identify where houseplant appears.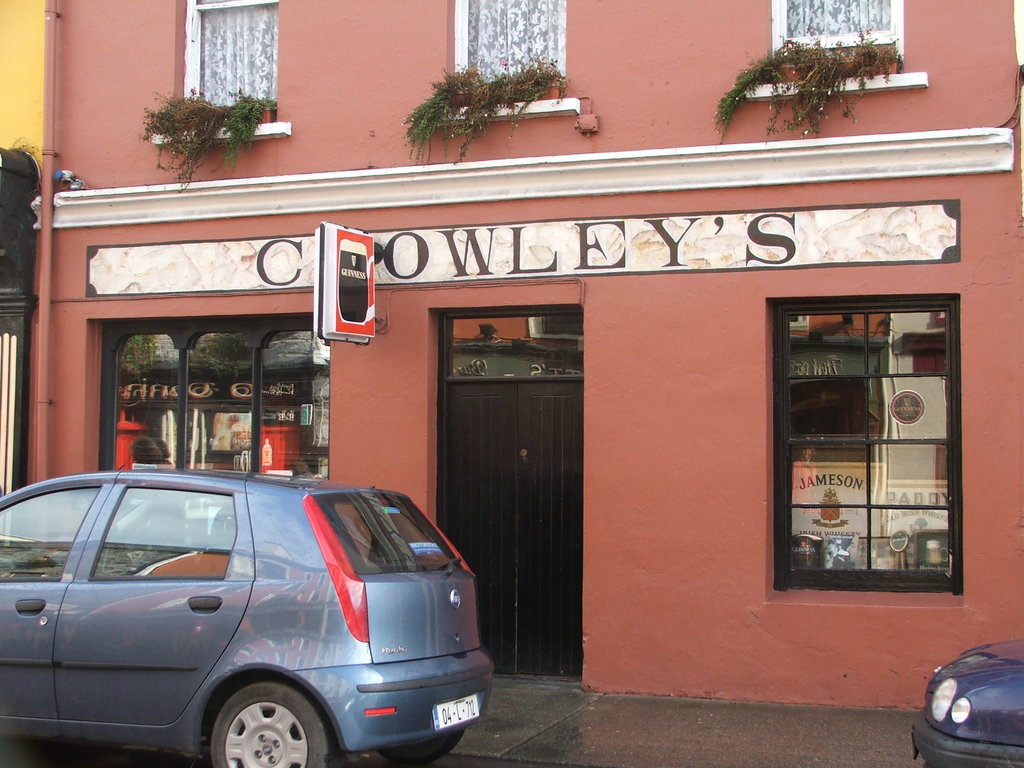
Appears at pyautogui.locateOnScreen(401, 50, 578, 159).
